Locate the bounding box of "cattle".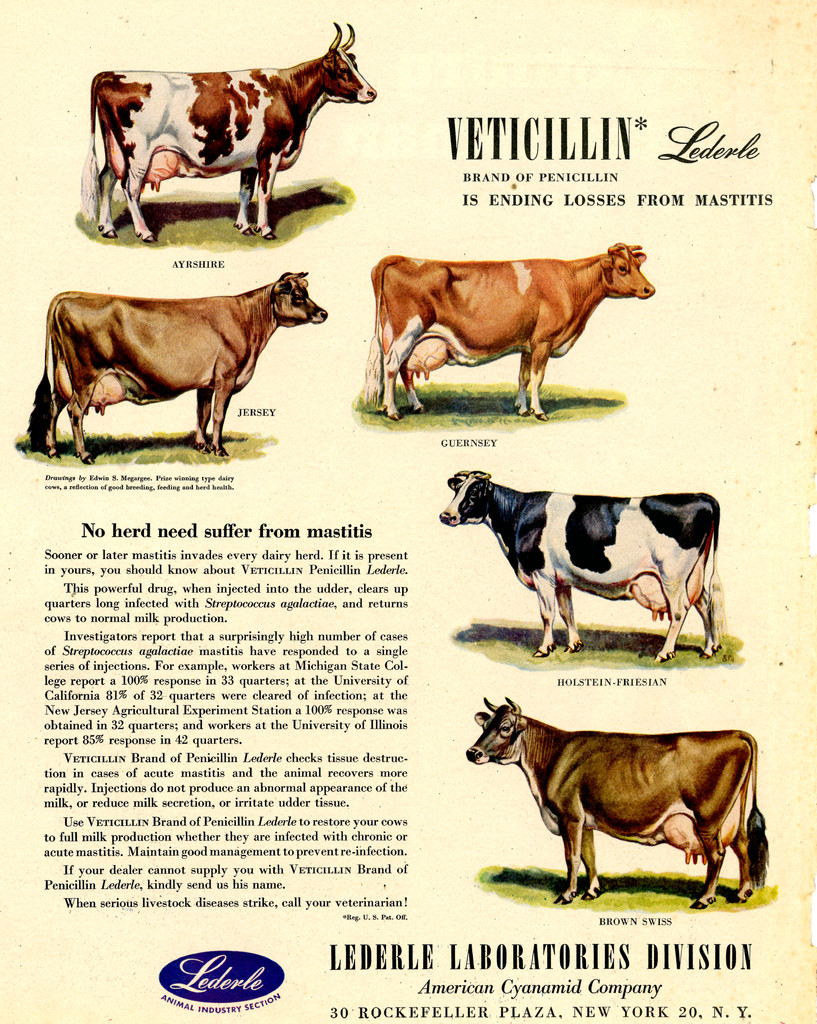
Bounding box: detection(464, 693, 772, 912).
